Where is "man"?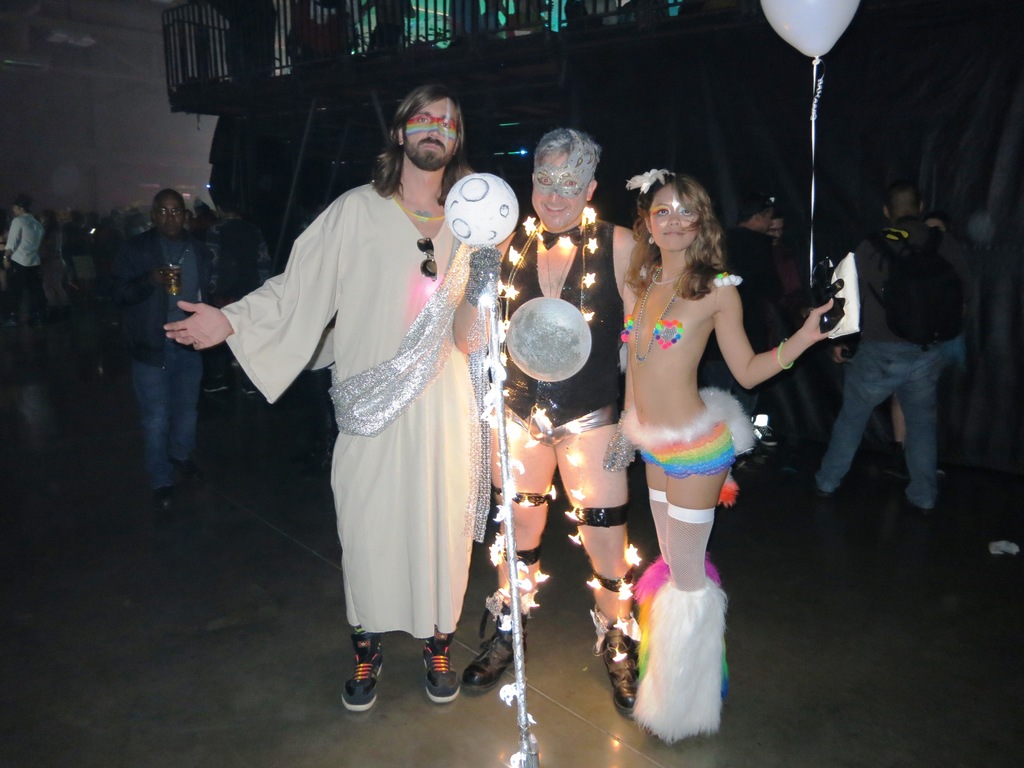
165/76/499/712.
